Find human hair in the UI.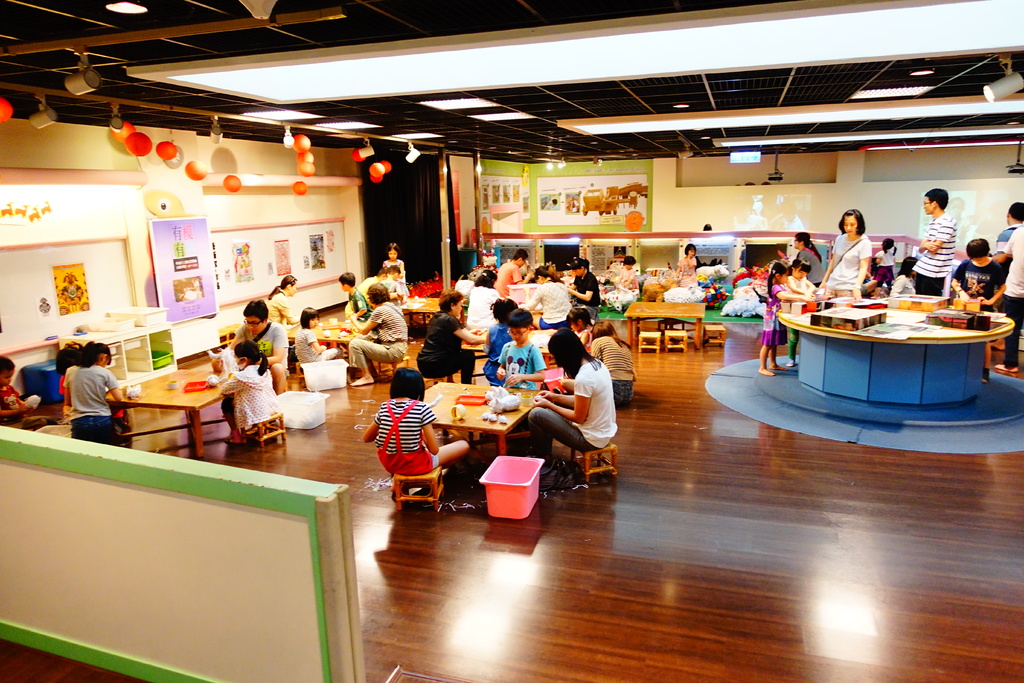
UI element at BBox(391, 366, 429, 400).
